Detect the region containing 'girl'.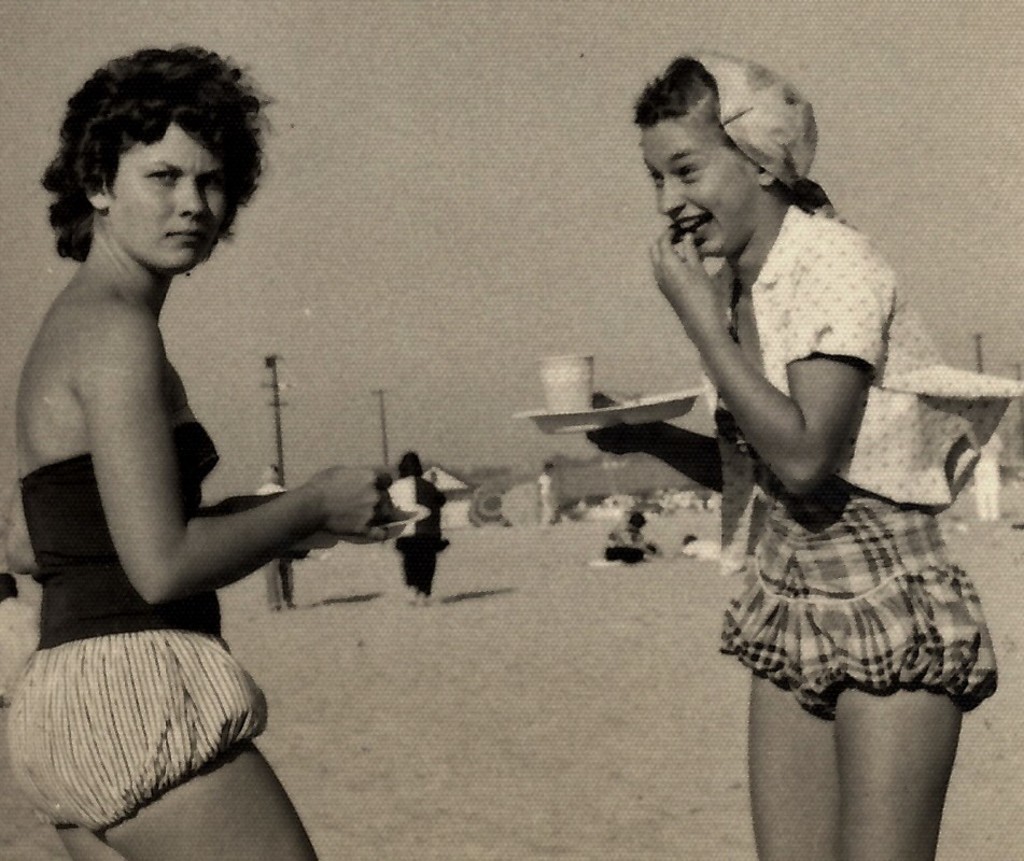
(2, 43, 408, 860).
